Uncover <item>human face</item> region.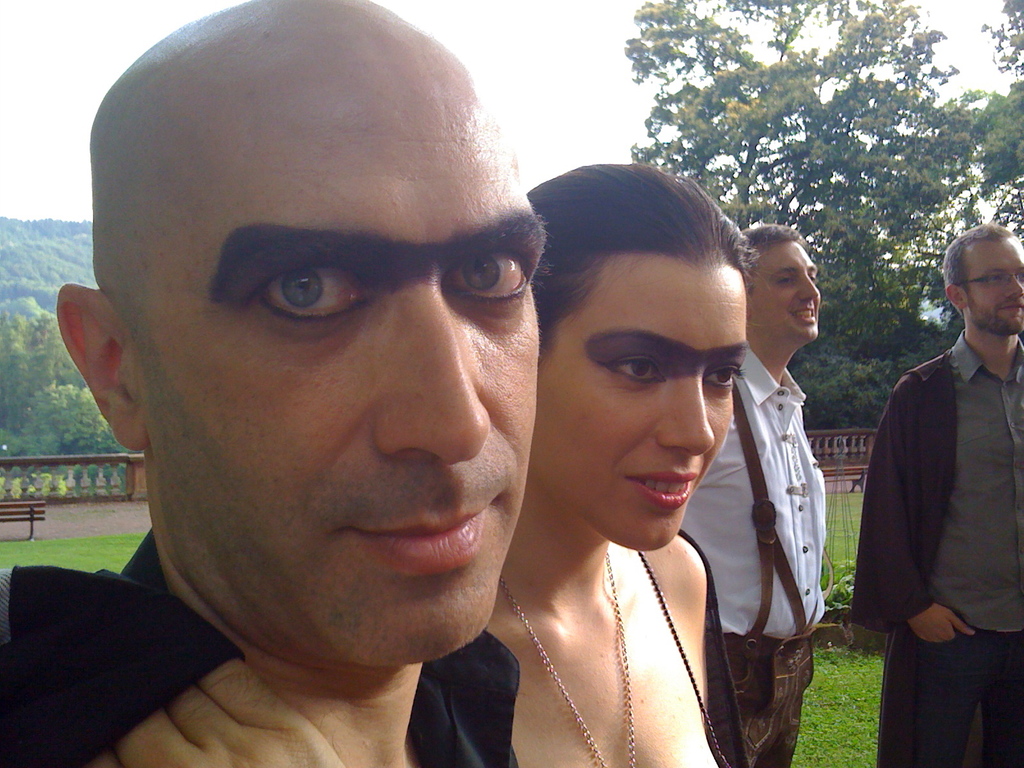
Uncovered: (152,48,546,662).
